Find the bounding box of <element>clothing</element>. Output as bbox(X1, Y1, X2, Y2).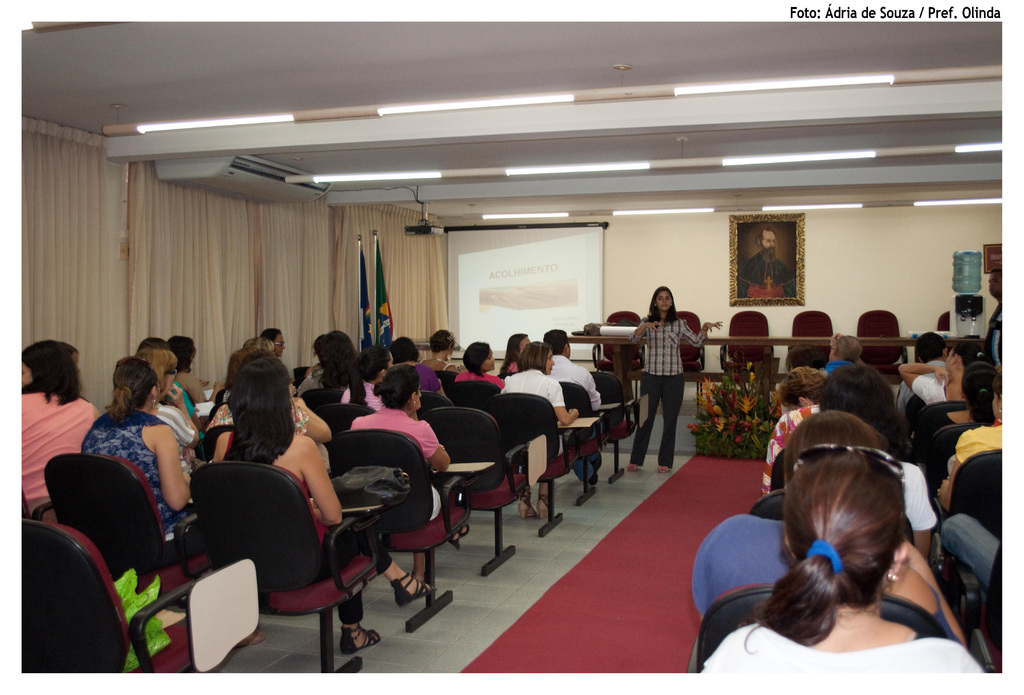
bbox(713, 621, 986, 677).
